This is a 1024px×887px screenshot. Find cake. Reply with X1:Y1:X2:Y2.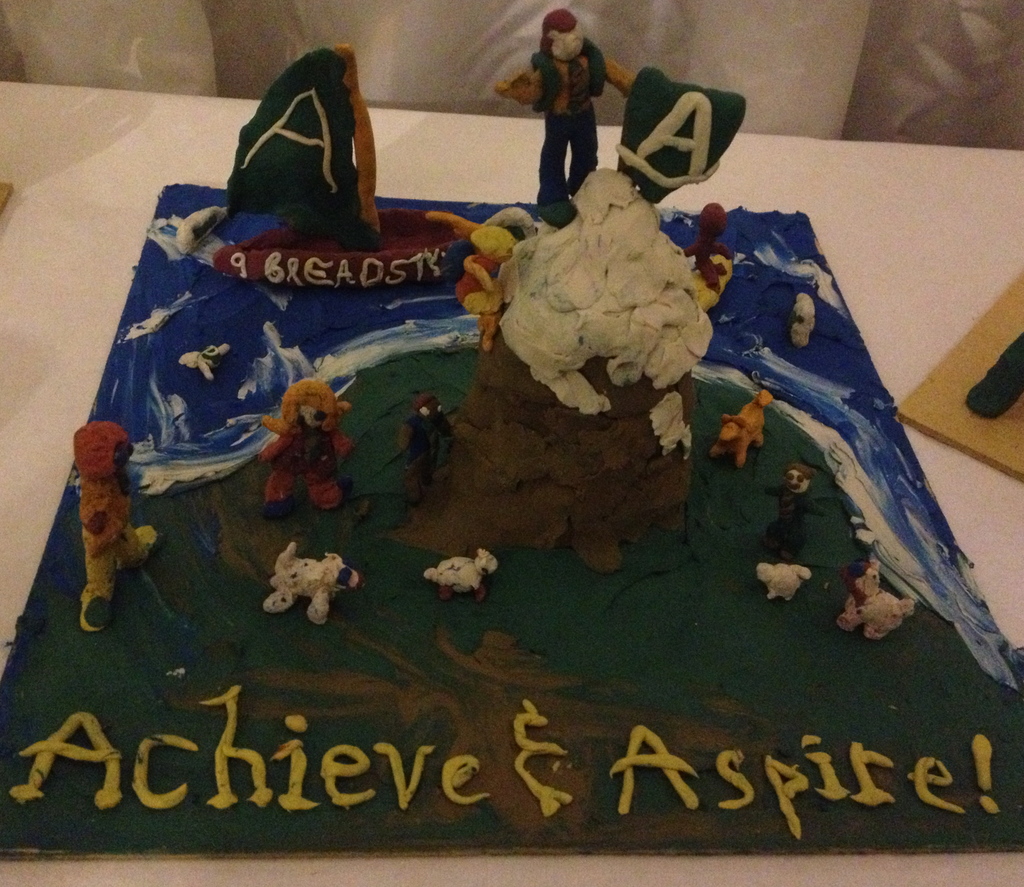
0:3:1023:861.
